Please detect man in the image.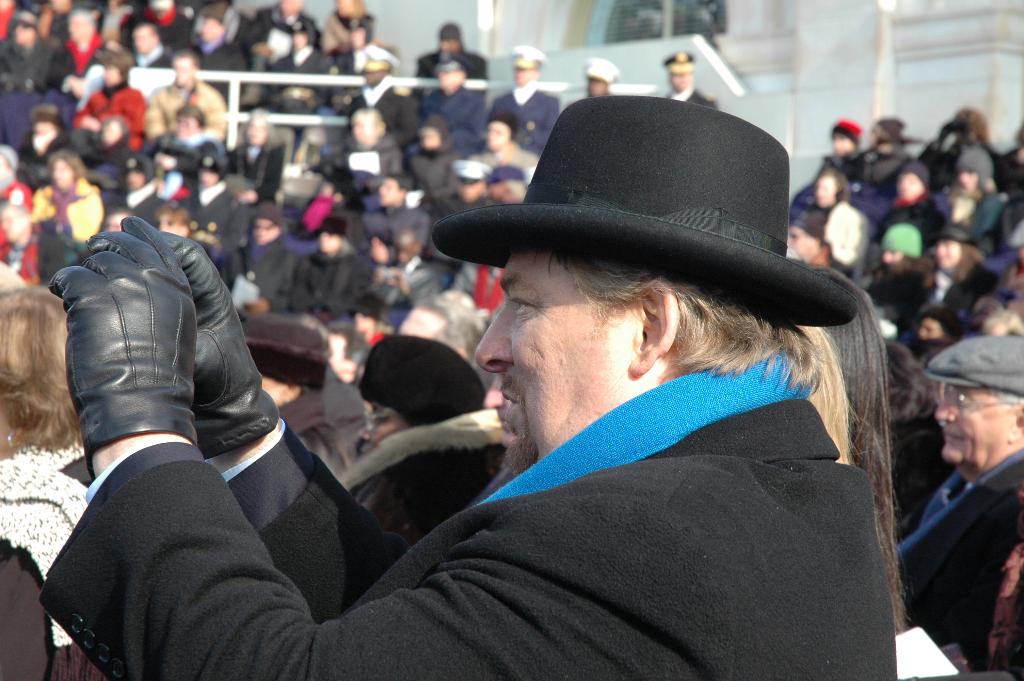
(x1=579, y1=56, x2=626, y2=99).
